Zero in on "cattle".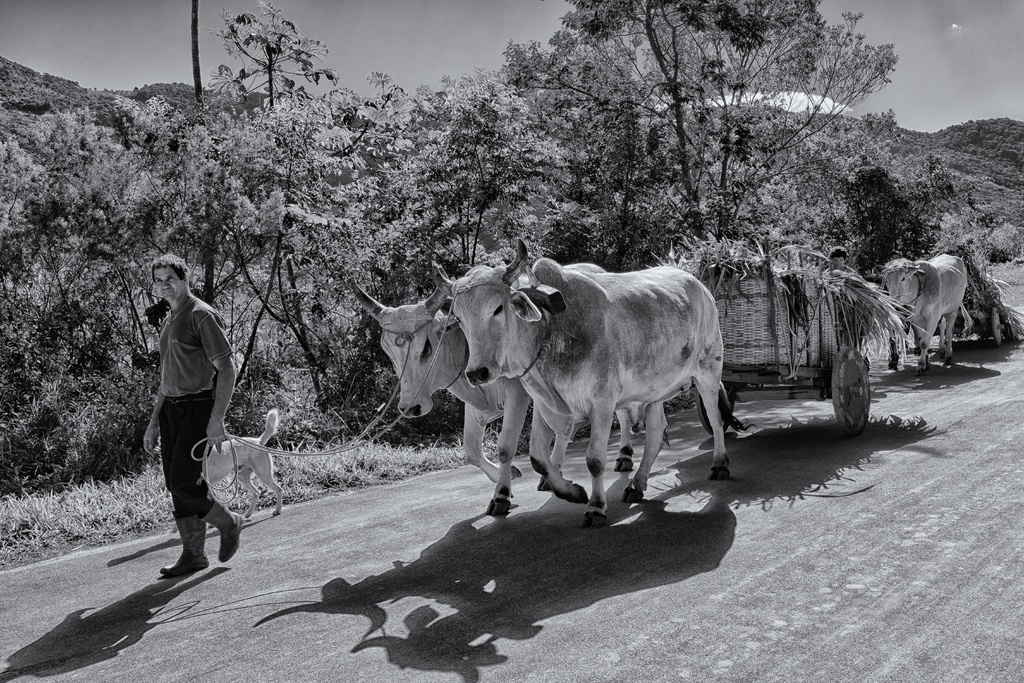
Zeroed in: Rect(877, 256, 968, 374).
